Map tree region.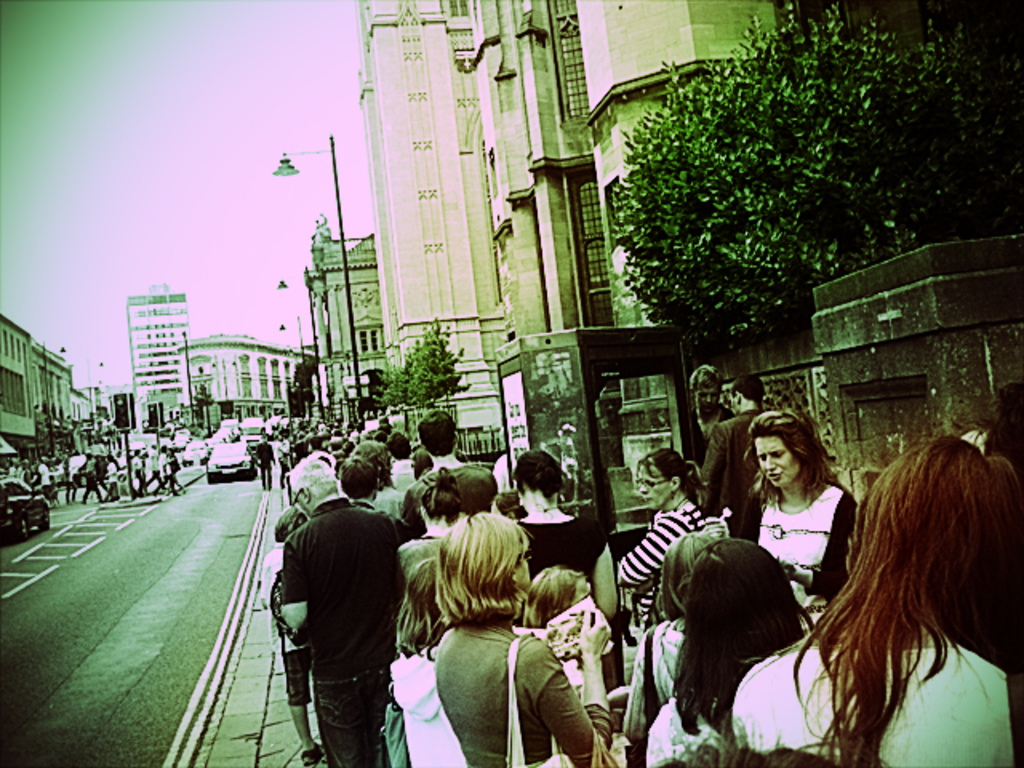
Mapped to [366, 346, 438, 421].
